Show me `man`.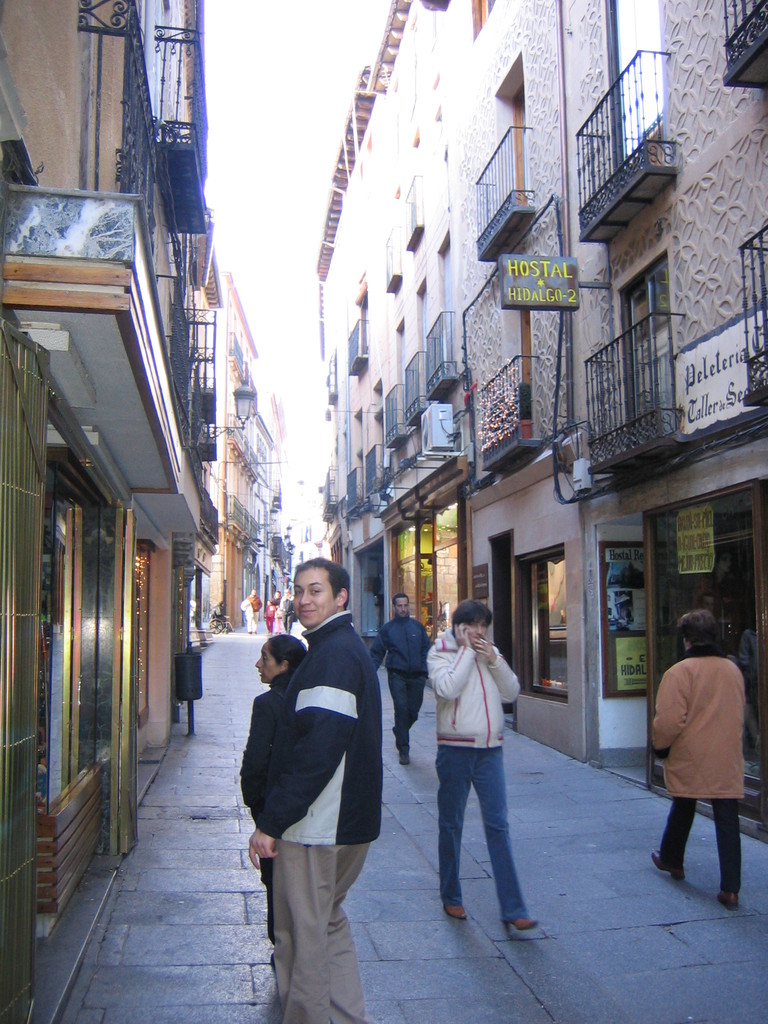
`man` is here: 277, 586, 298, 637.
